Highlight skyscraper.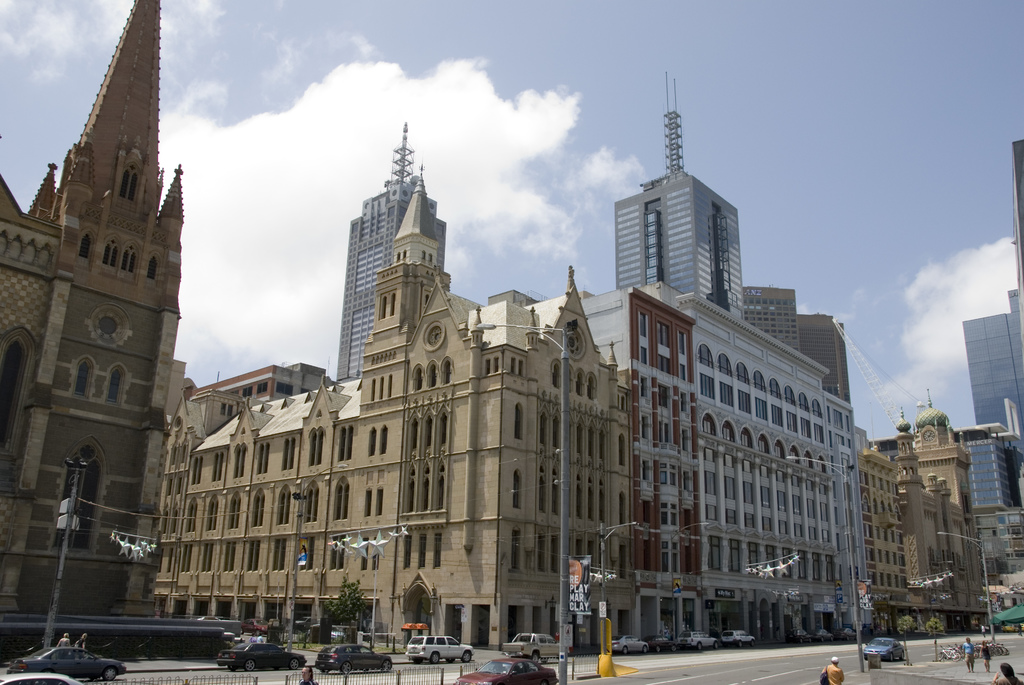
Highlighted region: bbox=(957, 285, 1023, 471).
